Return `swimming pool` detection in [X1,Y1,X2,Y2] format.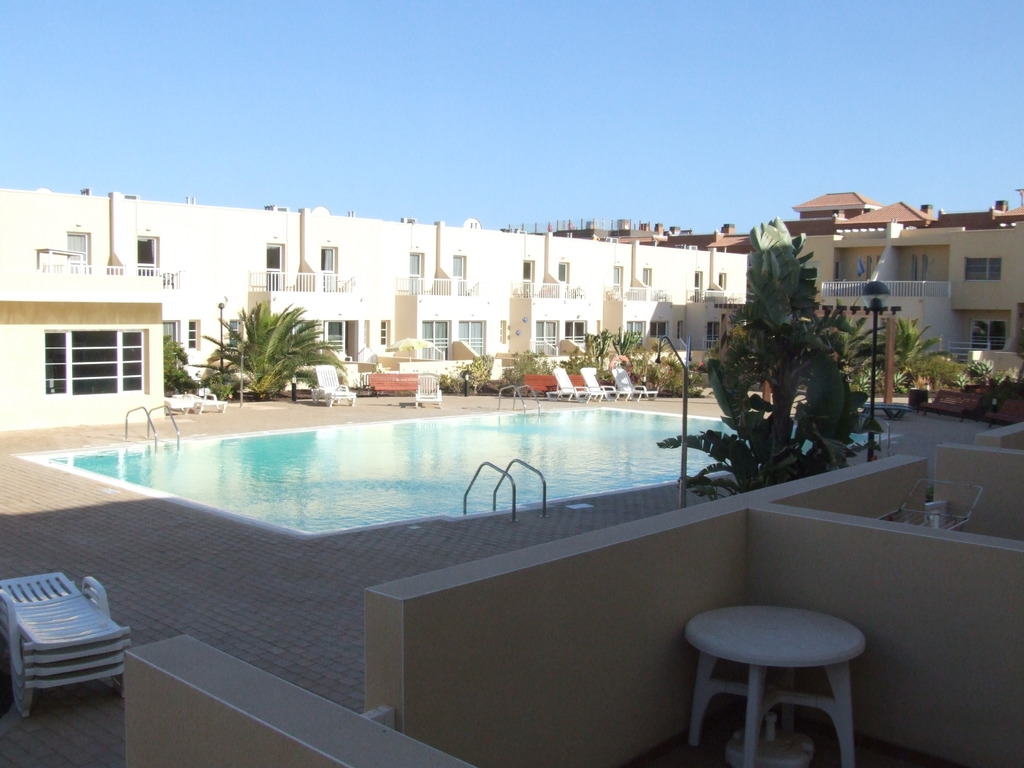
[0,390,714,635].
